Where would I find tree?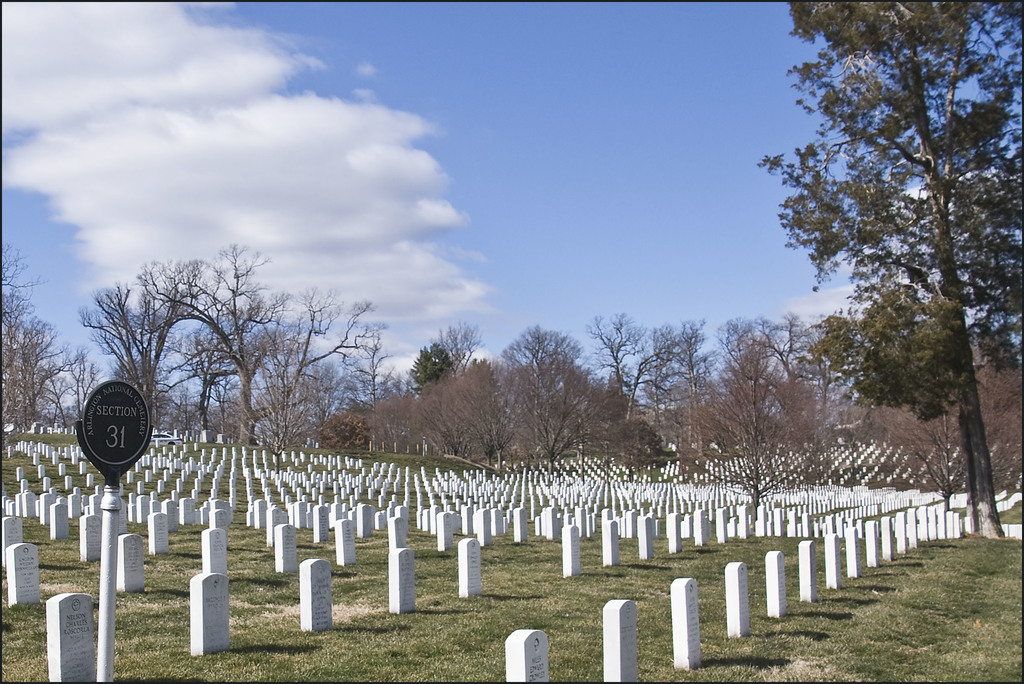
At BBox(577, 314, 717, 457).
